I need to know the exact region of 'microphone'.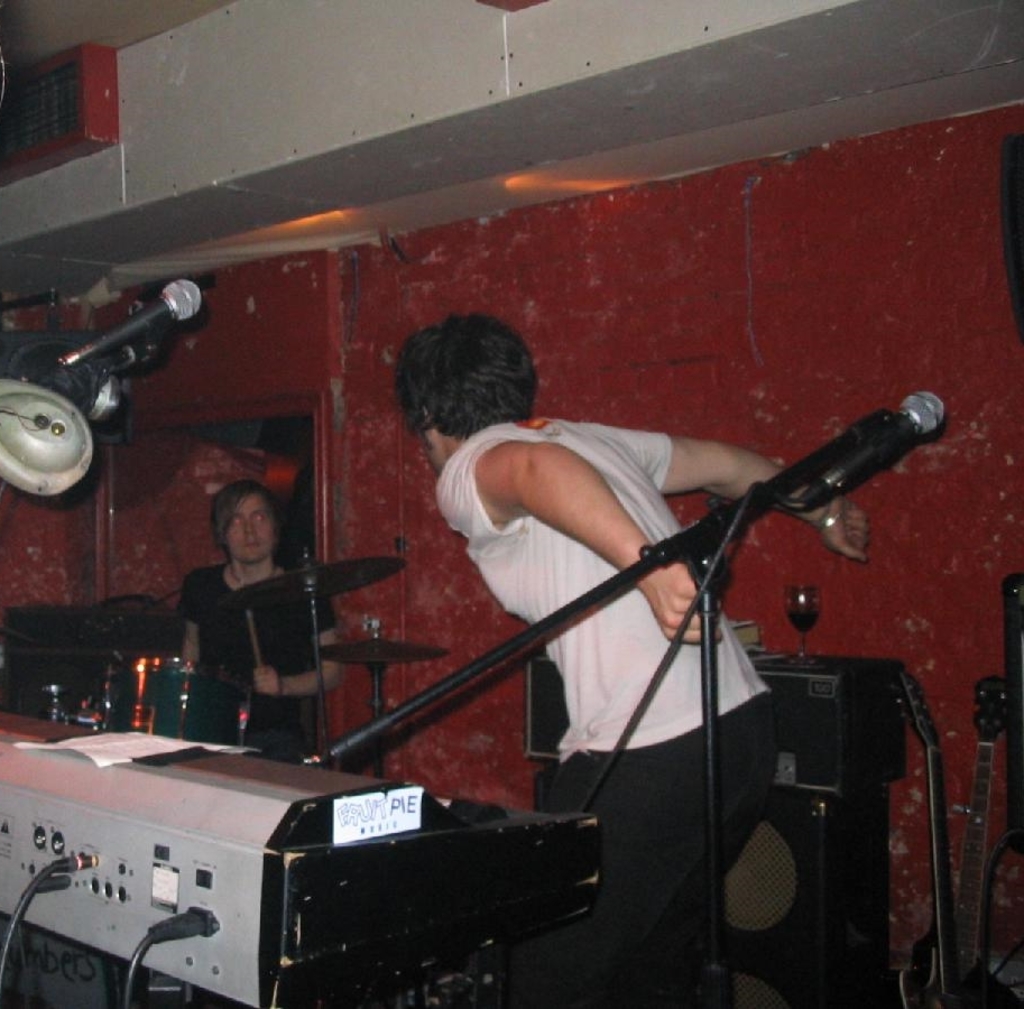
Region: <box>803,391,945,509</box>.
